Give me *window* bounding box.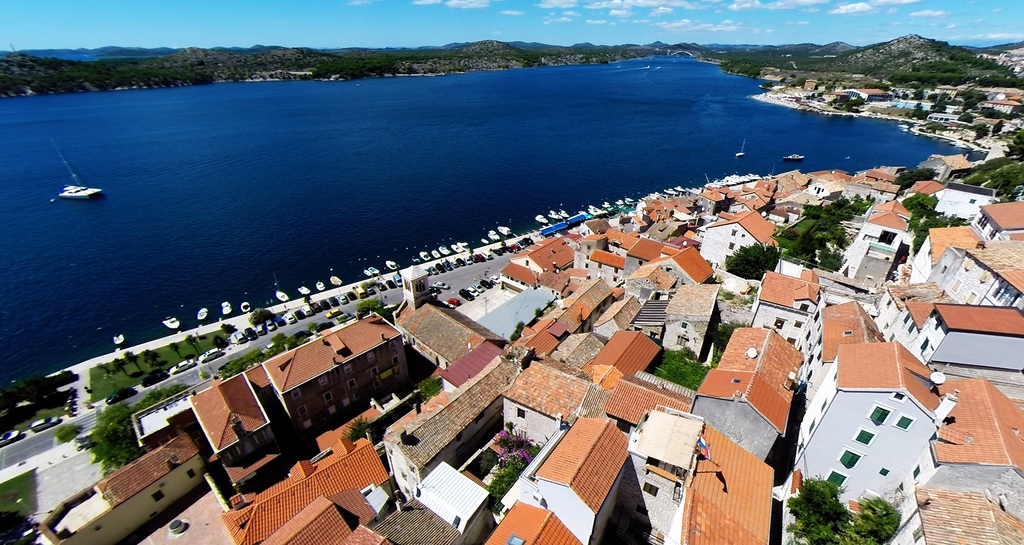
[x1=774, y1=315, x2=788, y2=332].
